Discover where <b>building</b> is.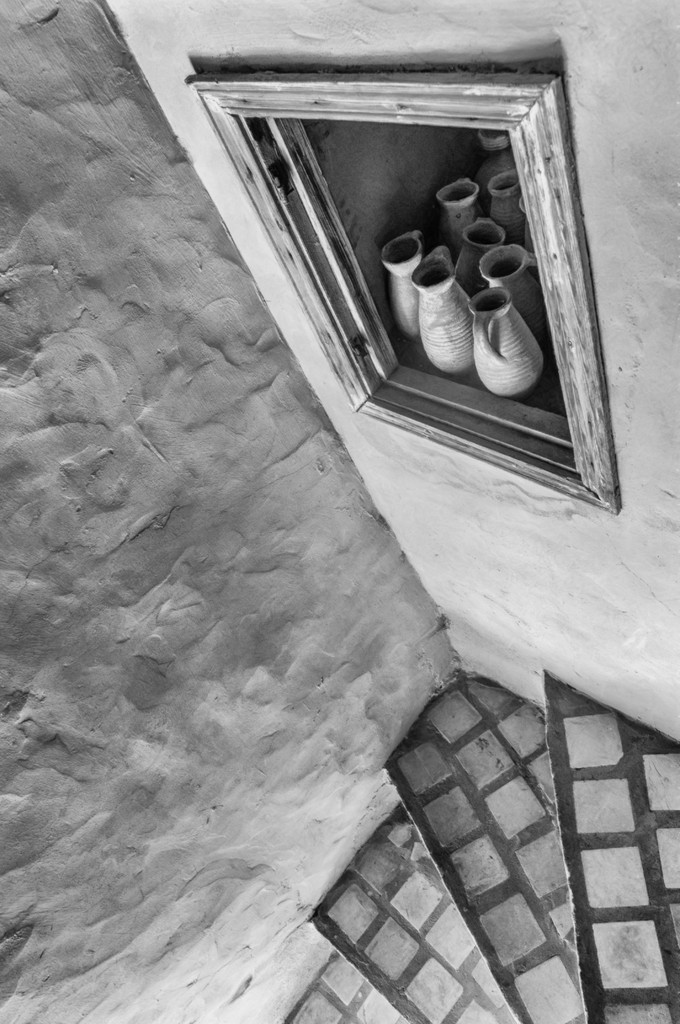
Discovered at {"x1": 0, "y1": 0, "x2": 679, "y2": 1023}.
